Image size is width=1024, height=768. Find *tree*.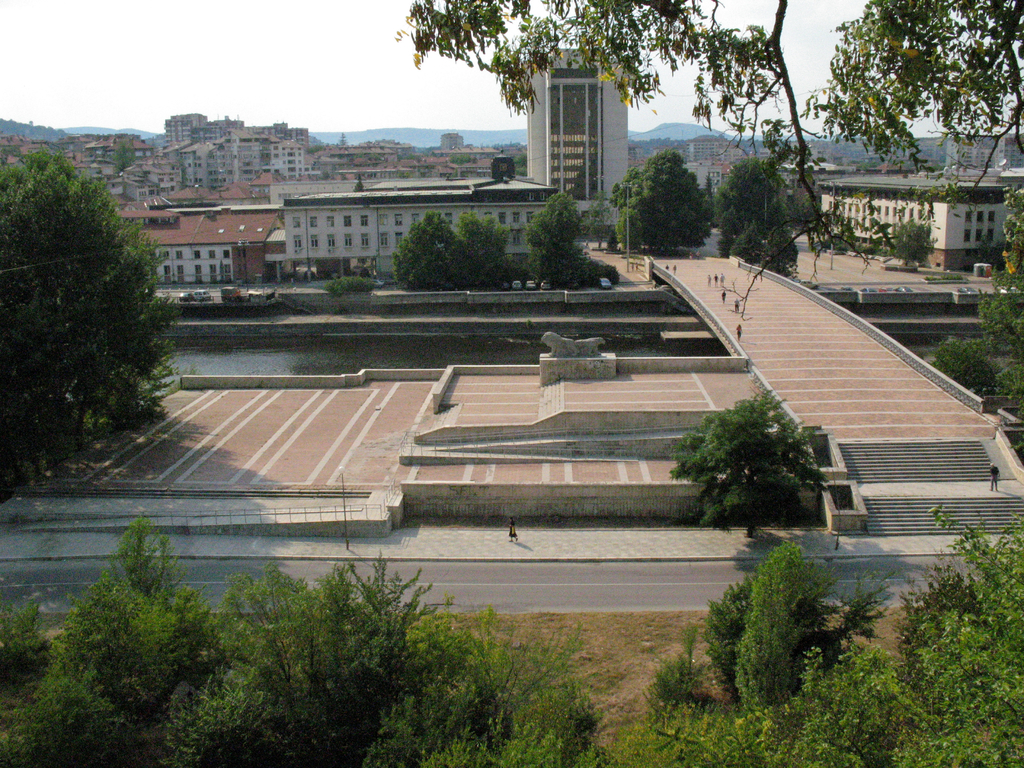
{"left": 890, "top": 218, "right": 952, "bottom": 267}.
